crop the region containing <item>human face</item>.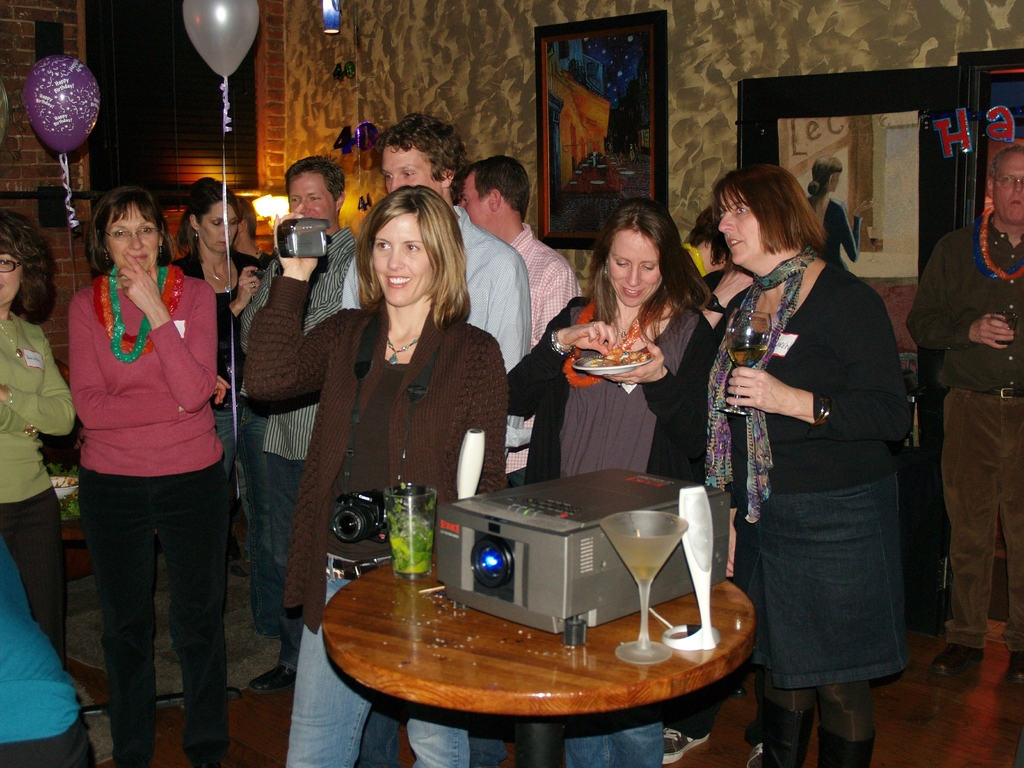
Crop region: crop(458, 177, 491, 229).
